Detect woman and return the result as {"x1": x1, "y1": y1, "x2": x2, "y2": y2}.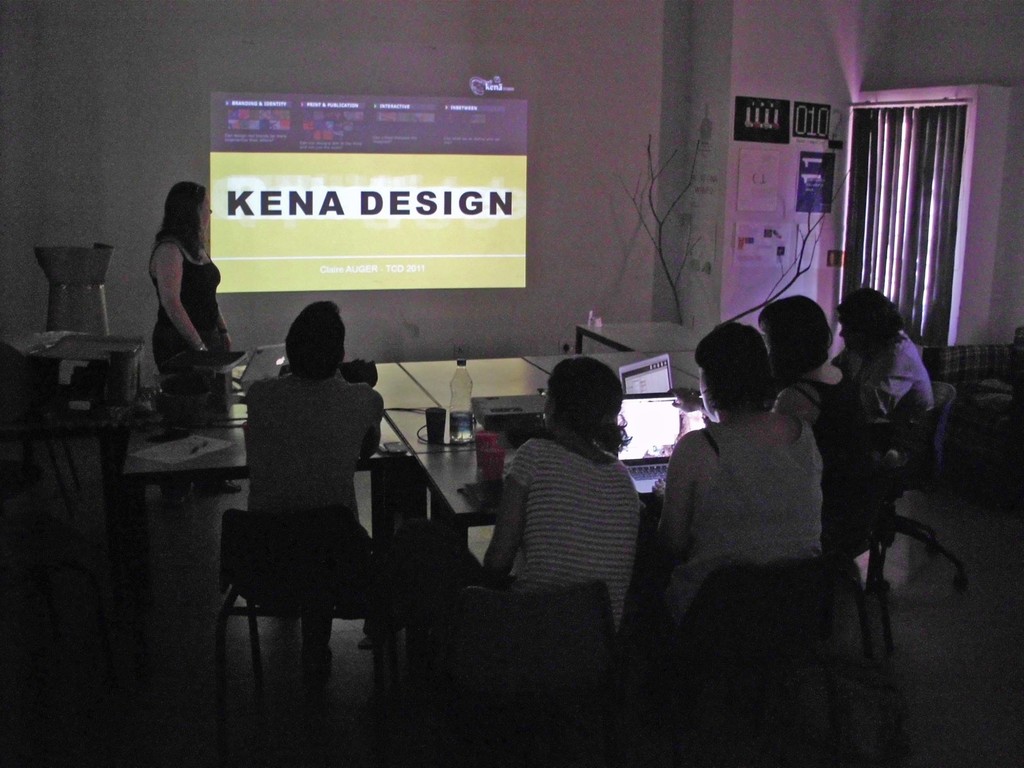
{"x1": 480, "y1": 355, "x2": 641, "y2": 636}.
